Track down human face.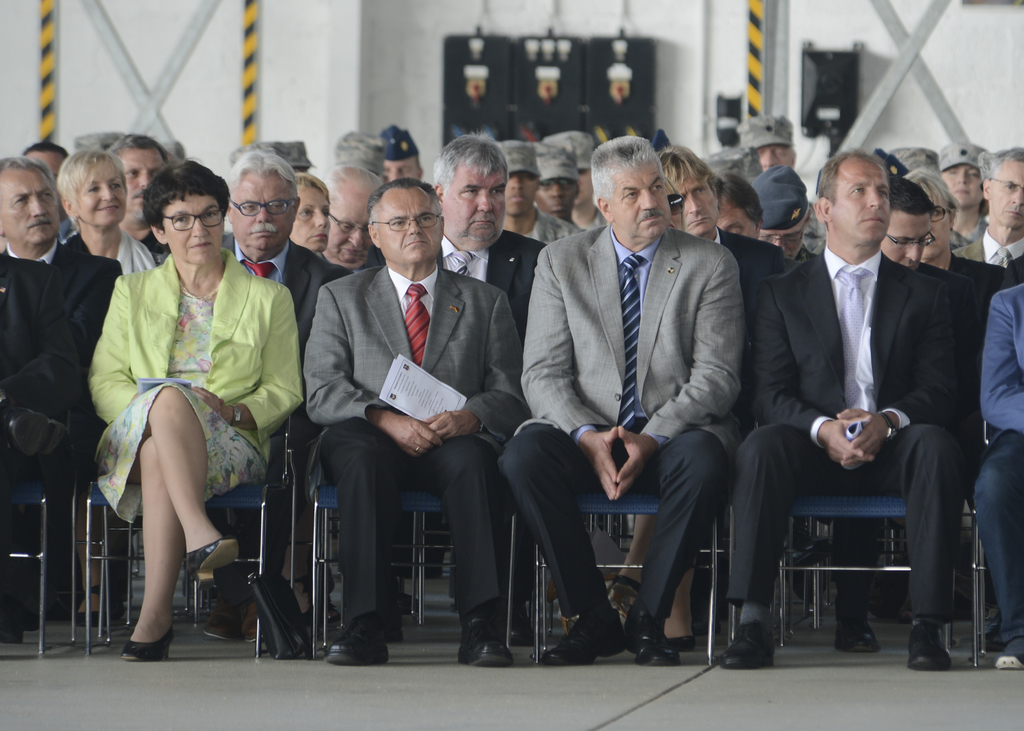
Tracked to select_region(161, 192, 226, 267).
